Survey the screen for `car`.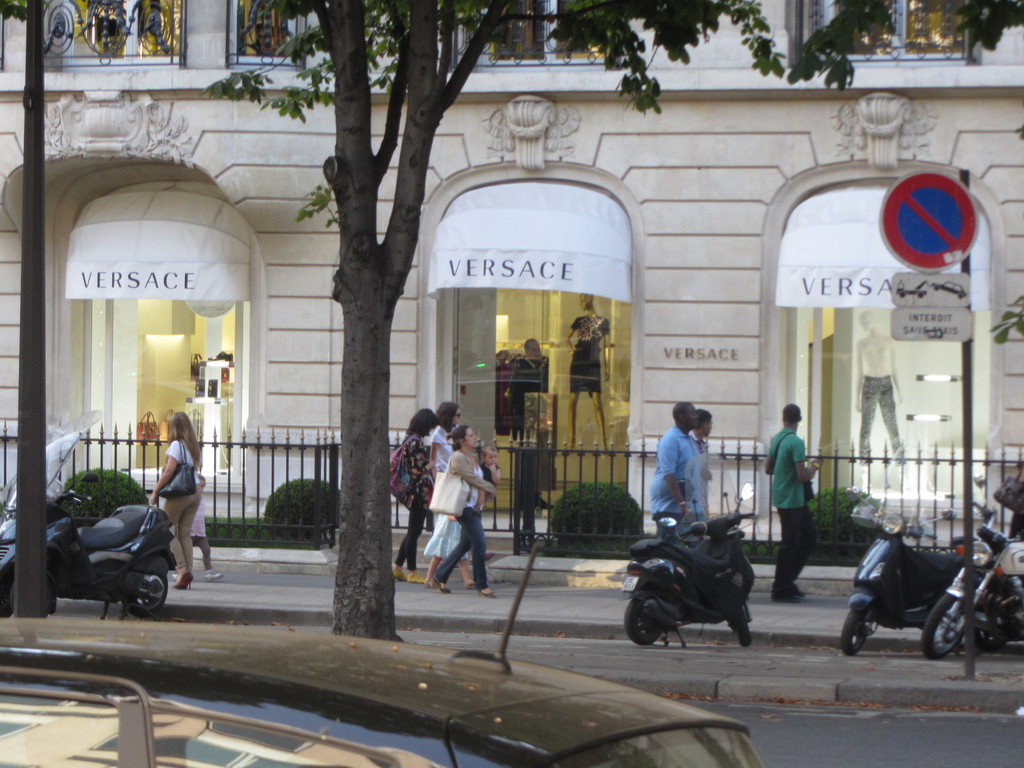
Survey found: {"left": 0, "top": 542, "right": 763, "bottom": 767}.
